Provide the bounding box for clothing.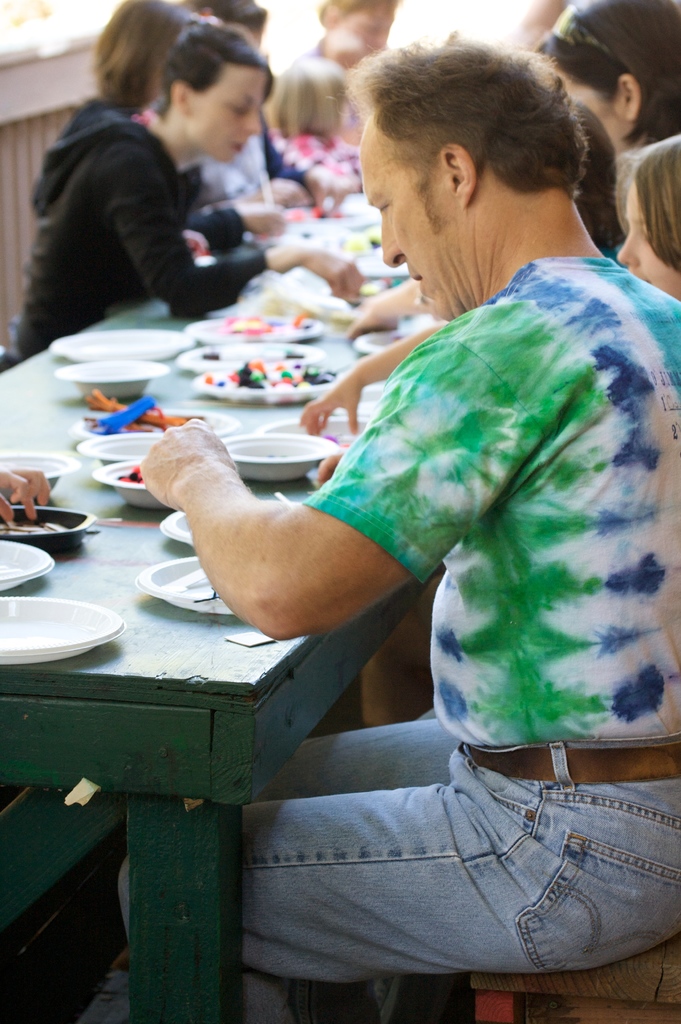
region(14, 54, 283, 338).
